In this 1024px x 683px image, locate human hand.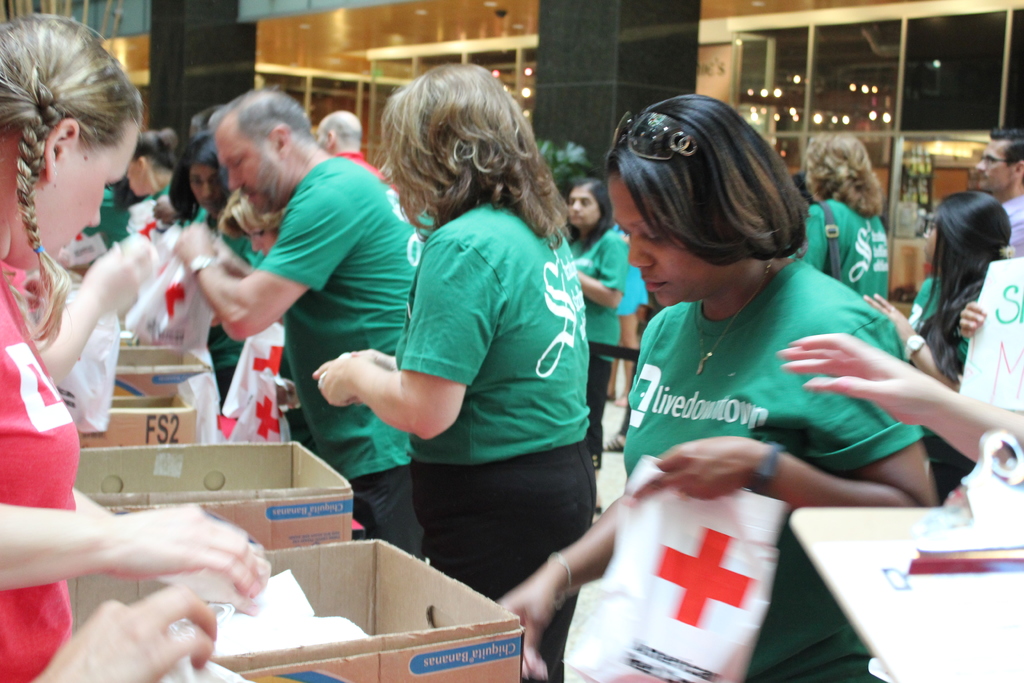
Bounding box: (32, 583, 217, 682).
